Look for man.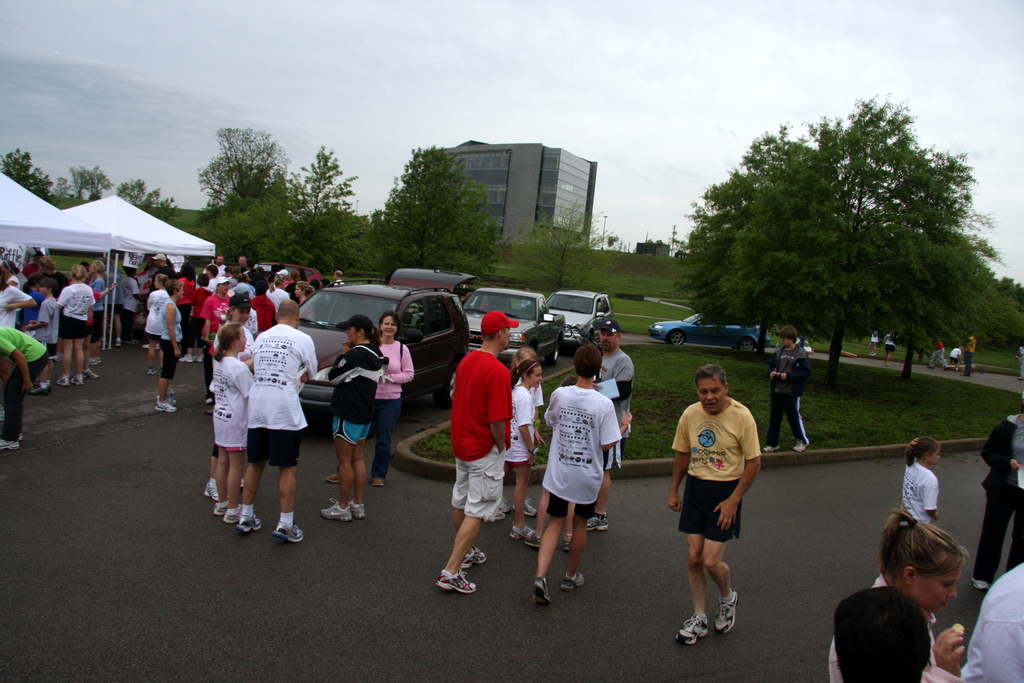
Found: x1=236, y1=296, x2=320, y2=542.
